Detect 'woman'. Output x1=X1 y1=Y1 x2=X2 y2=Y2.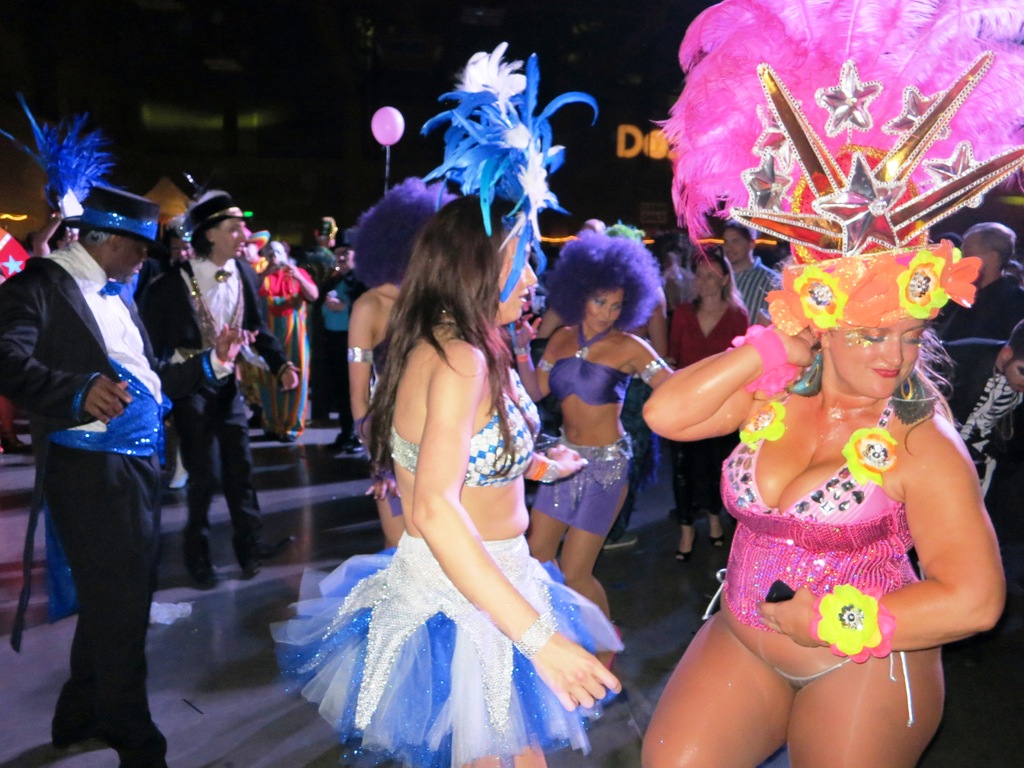
x1=663 y1=252 x2=761 y2=568.
